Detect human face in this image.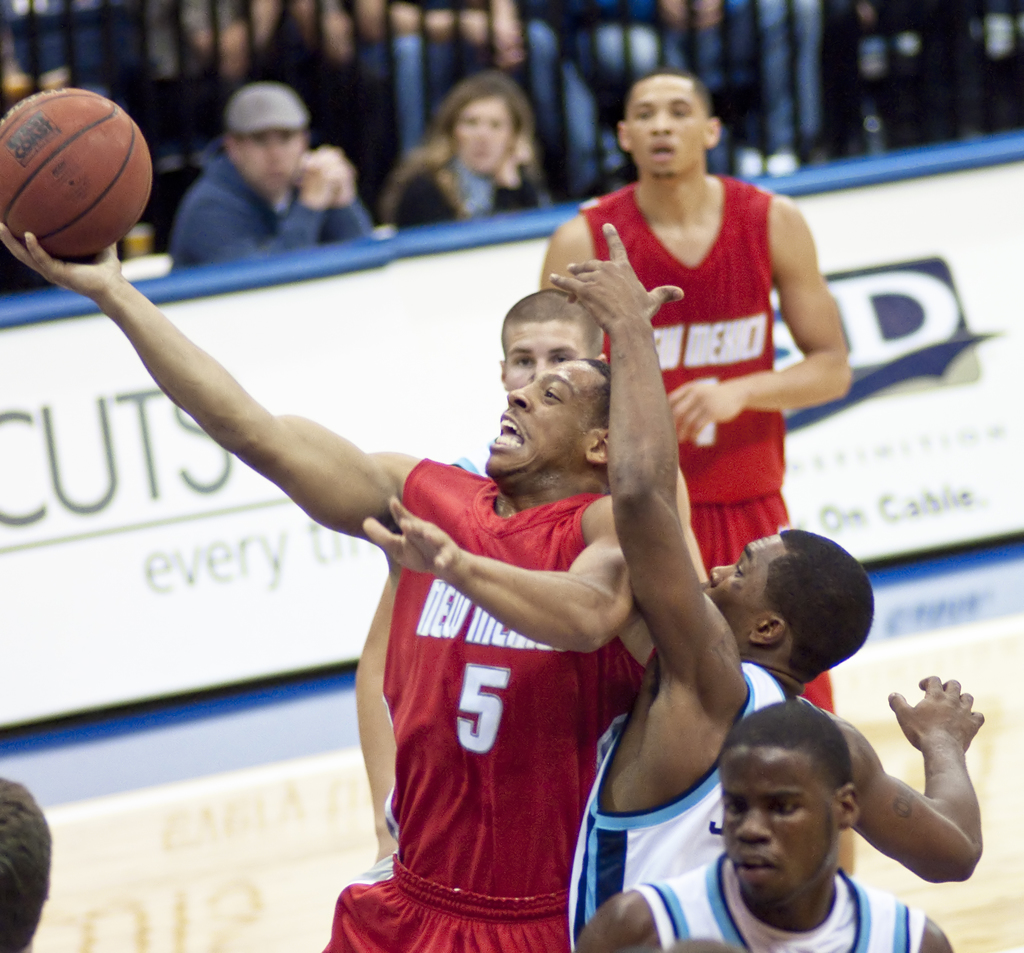
Detection: rect(248, 129, 301, 196).
